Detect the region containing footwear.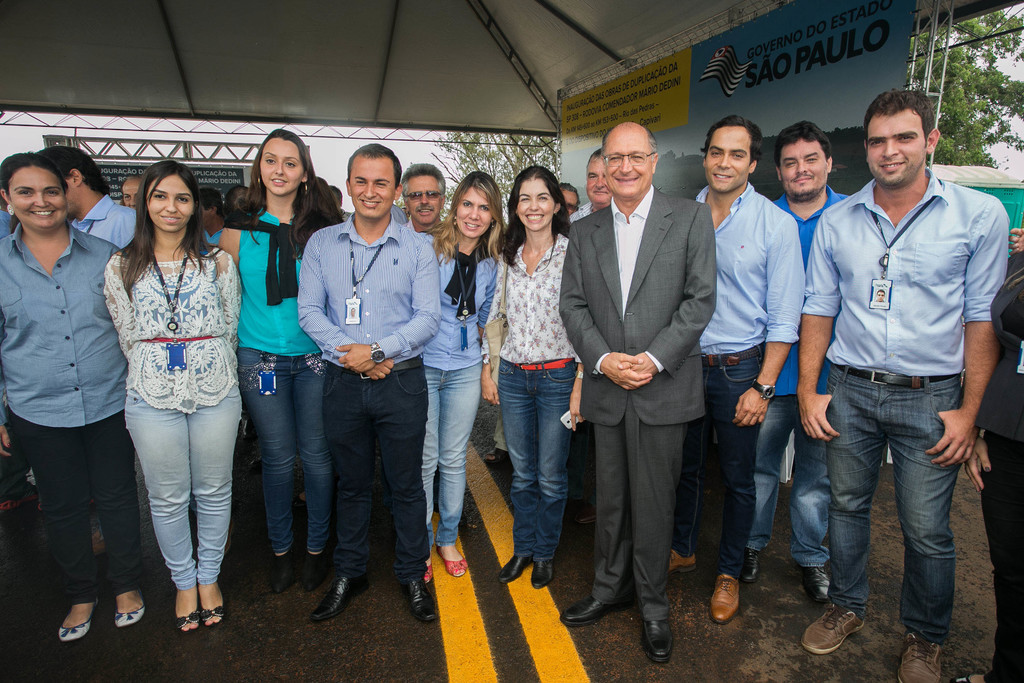
{"left": 266, "top": 557, "right": 282, "bottom": 589}.
